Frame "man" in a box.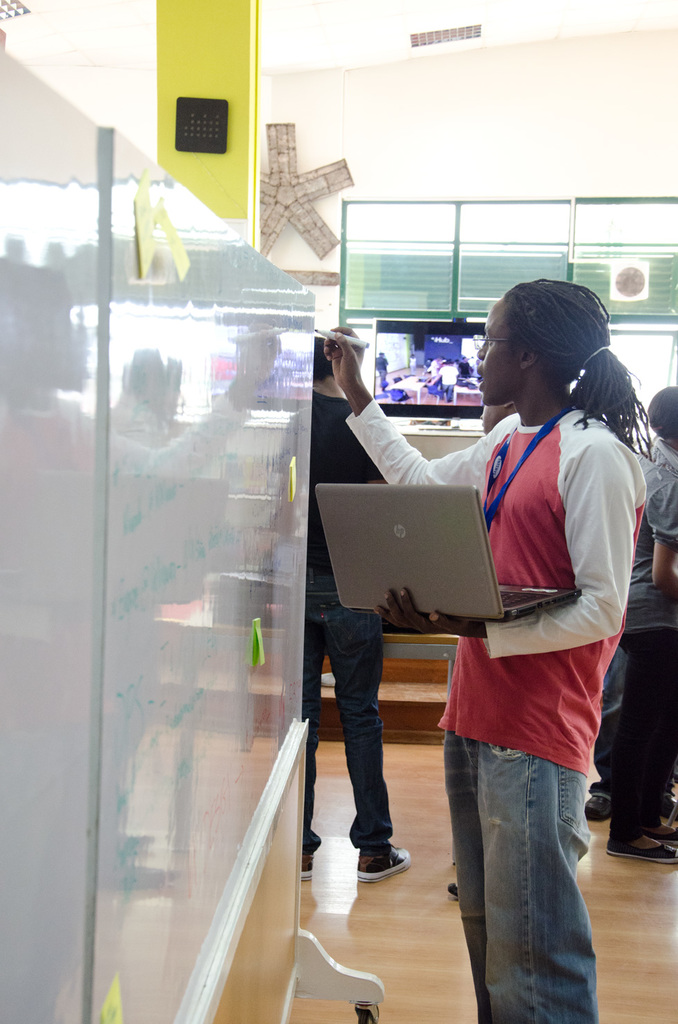
region(314, 271, 664, 1023).
